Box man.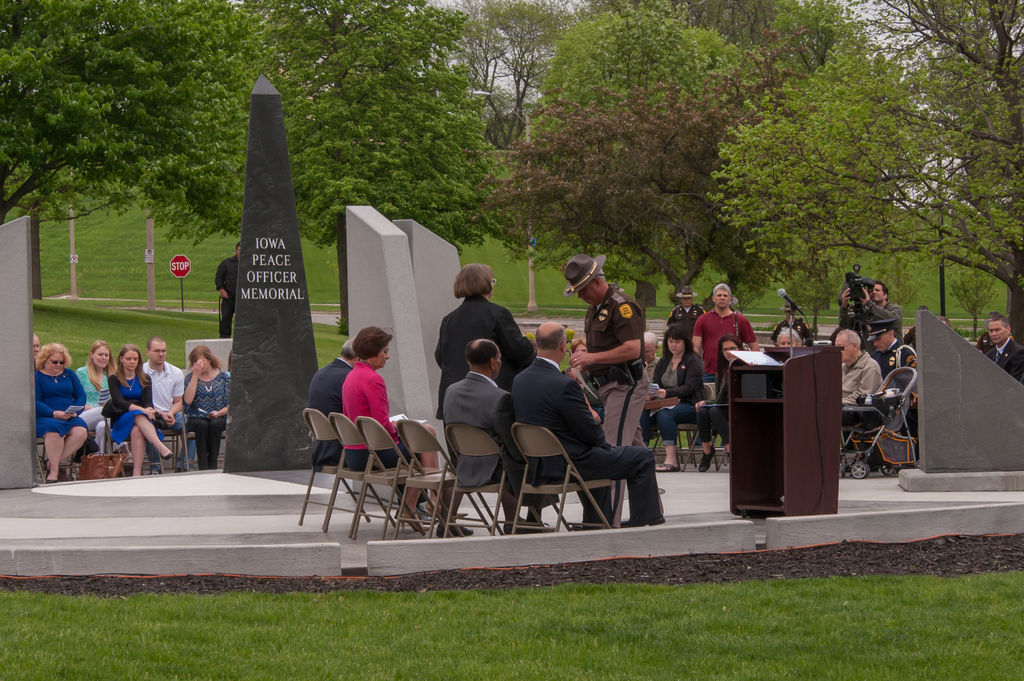
left=141, top=335, right=194, bottom=483.
